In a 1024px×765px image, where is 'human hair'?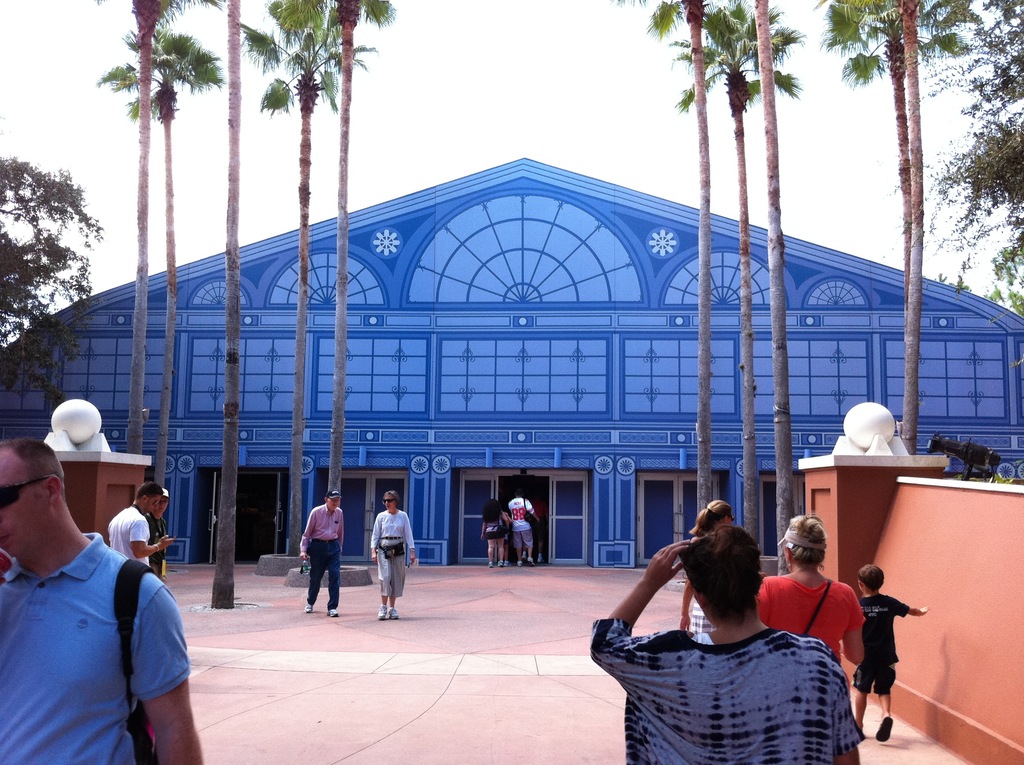
(x1=0, y1=439, x2=67, y2=503).
